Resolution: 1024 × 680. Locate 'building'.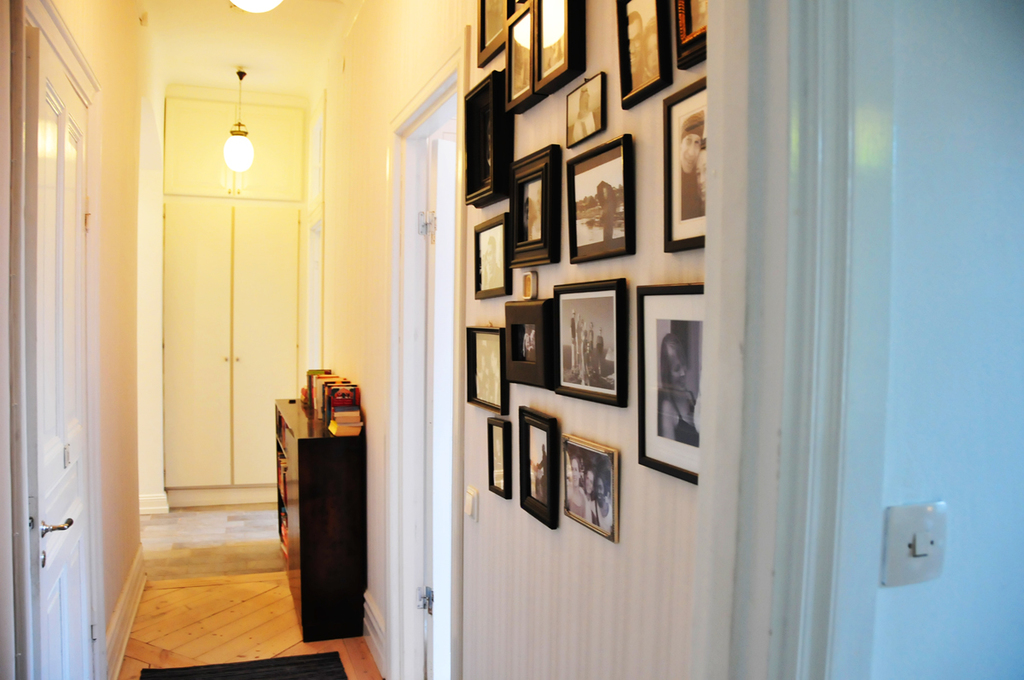
3,0,1023,679.
